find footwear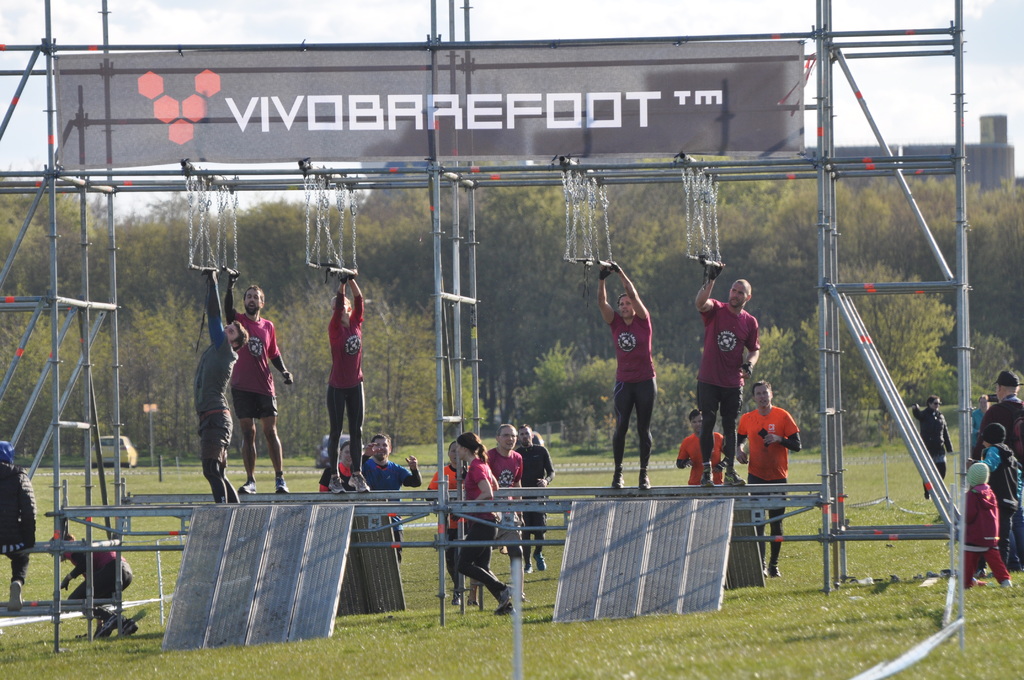
{"x1": 116, "y1": 617, "x2": 140, "y2": 636}
